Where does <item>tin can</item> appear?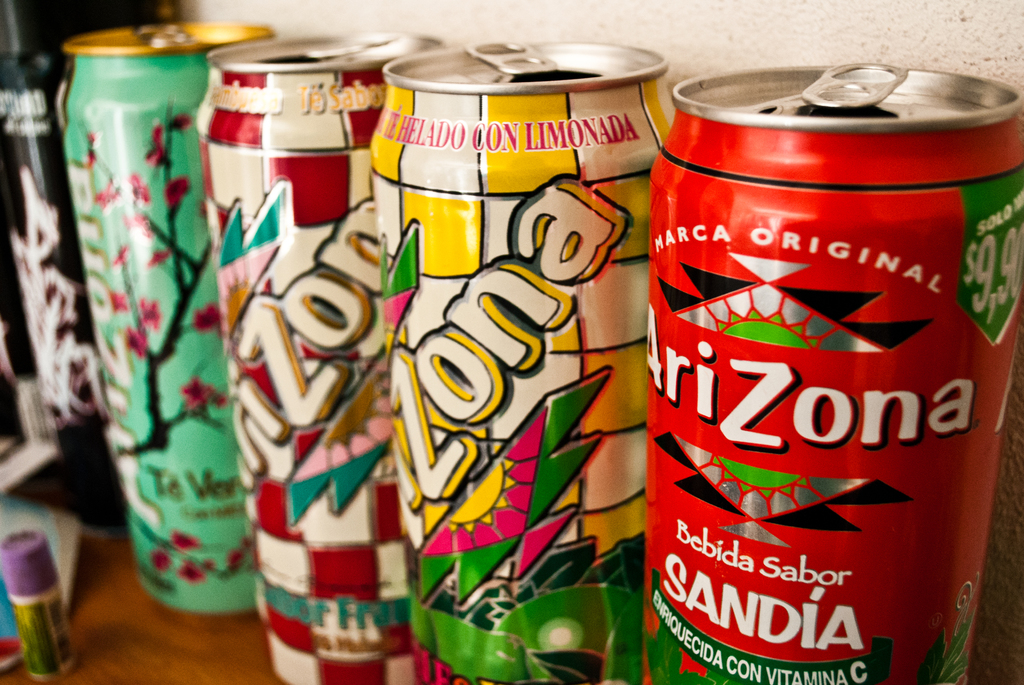
Appears at (x1=641, y1=59, x2=1023, y2=684).
